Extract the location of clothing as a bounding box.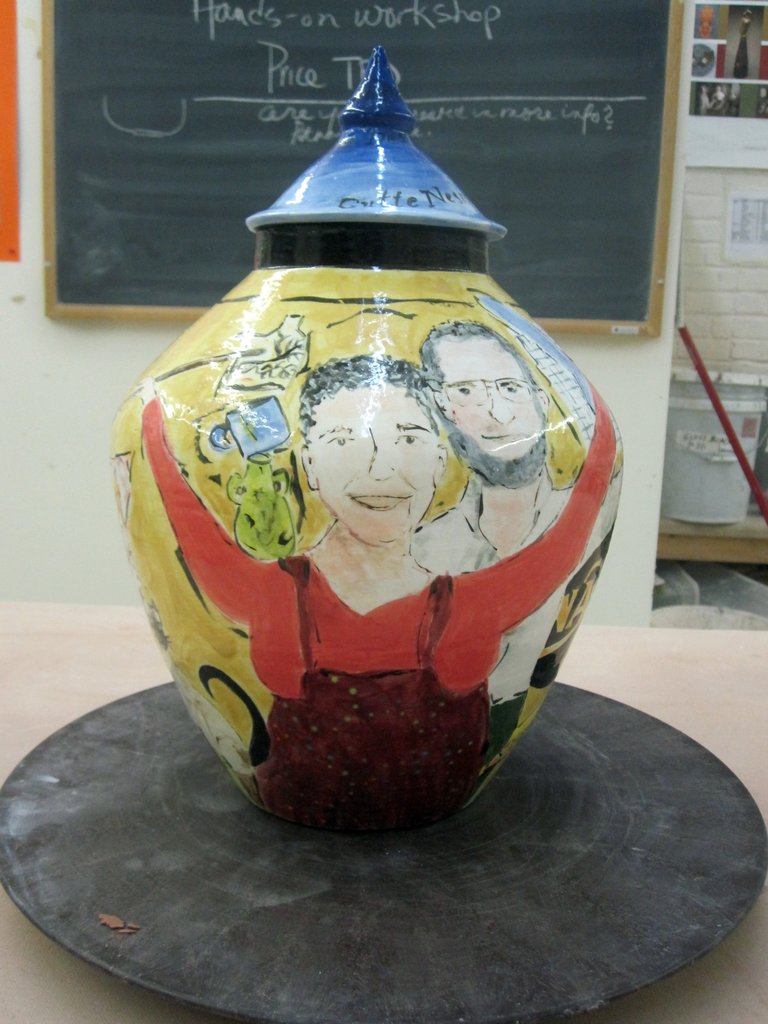
Rect(254, 556, 529, 818).
